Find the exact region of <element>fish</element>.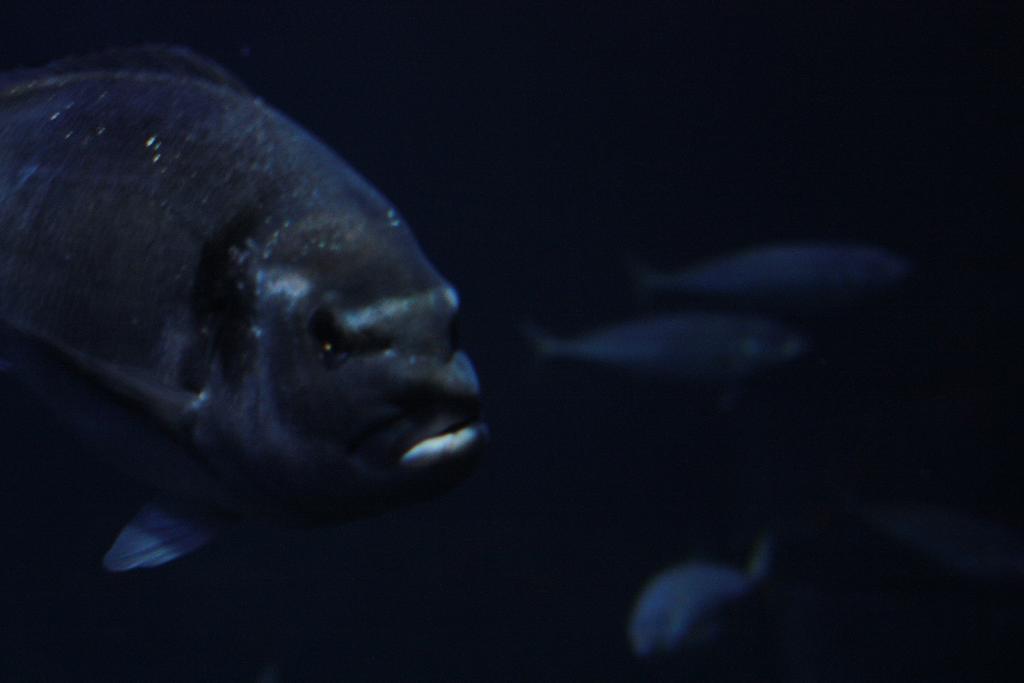
Exact region: 528/318/822/410.
